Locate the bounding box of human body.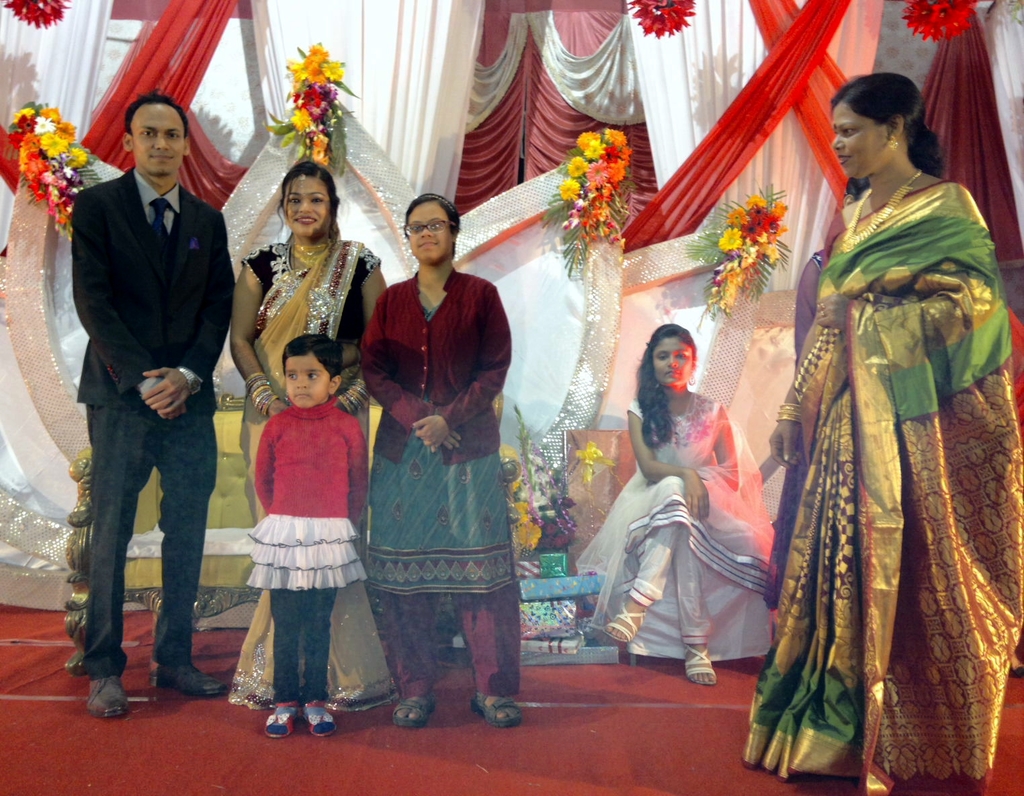
Bounding box: pyautogui.locateOnScreen(363, 186, 517, 733).
